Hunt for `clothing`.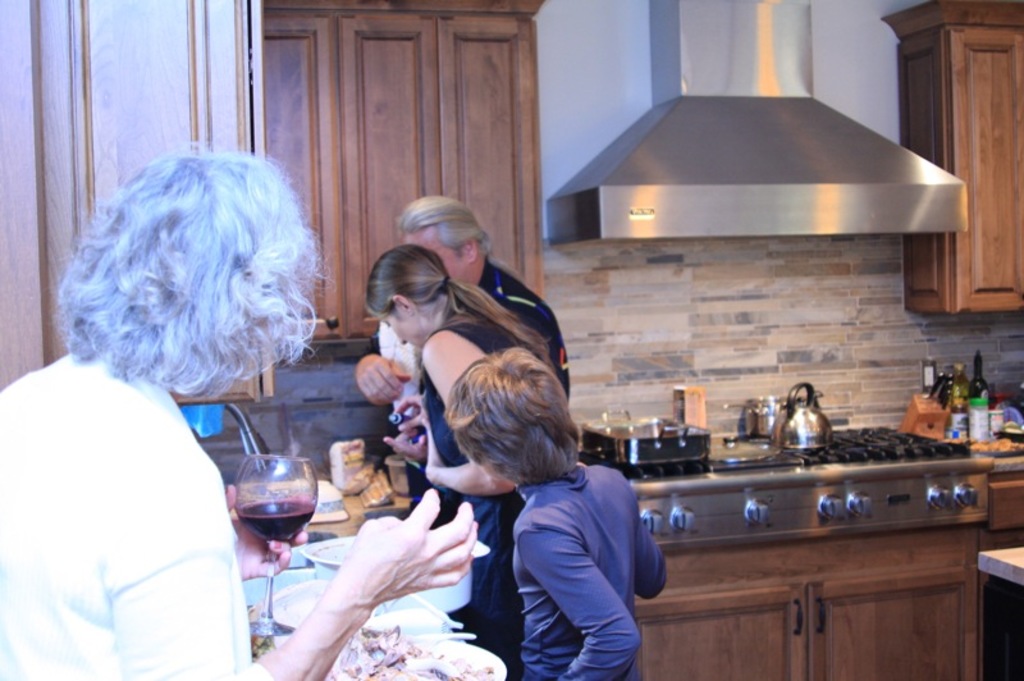
Hunted down at bbox=(404, 257, 573, 489).
